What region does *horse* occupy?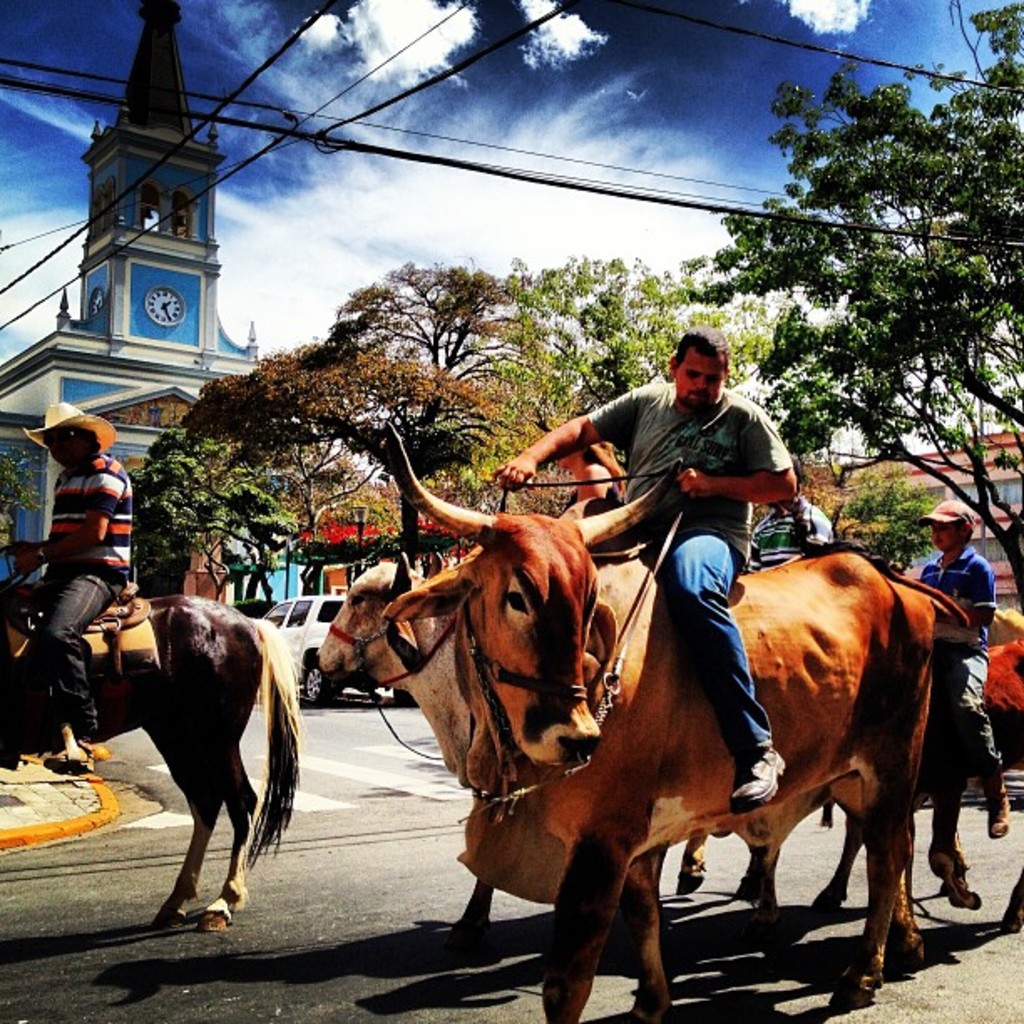
locate(0, 582, 305, 939).
